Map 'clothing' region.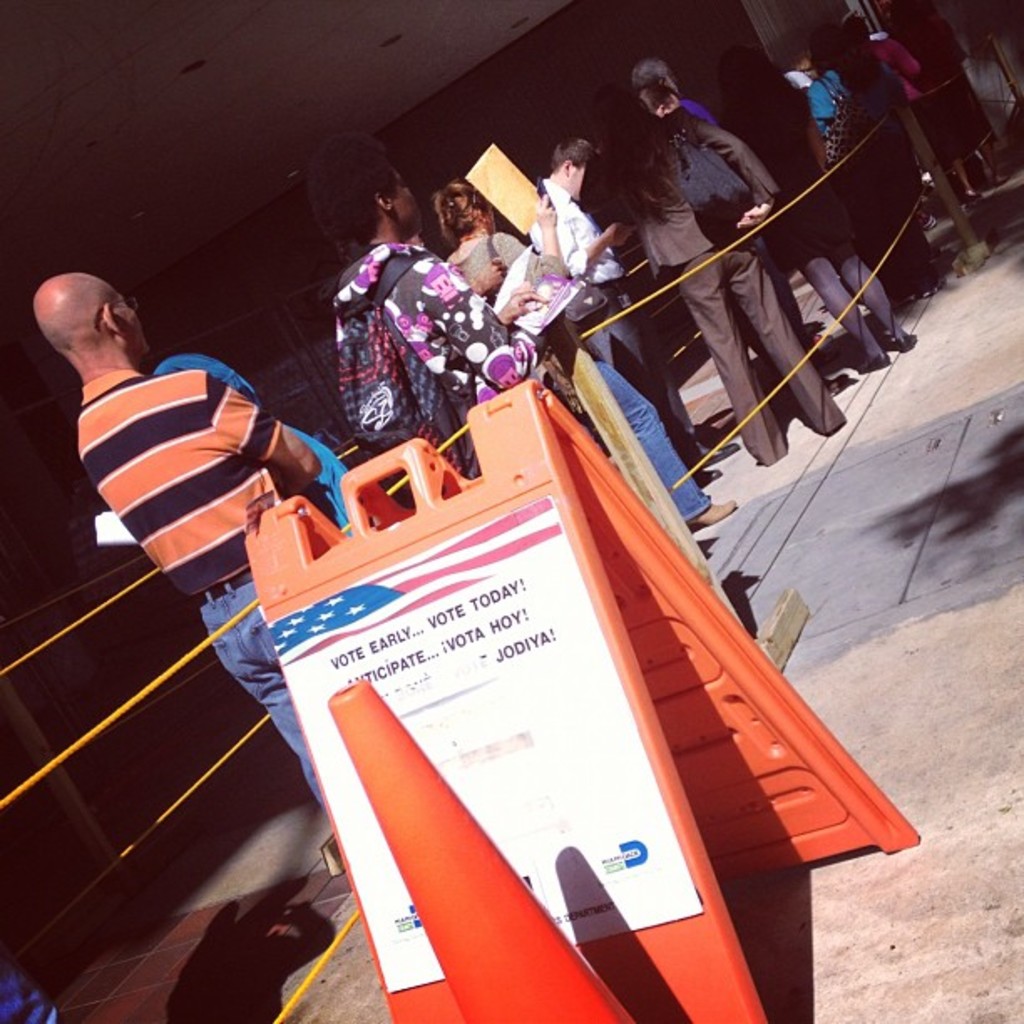
Mapped to (156, 343, 360, 540).
